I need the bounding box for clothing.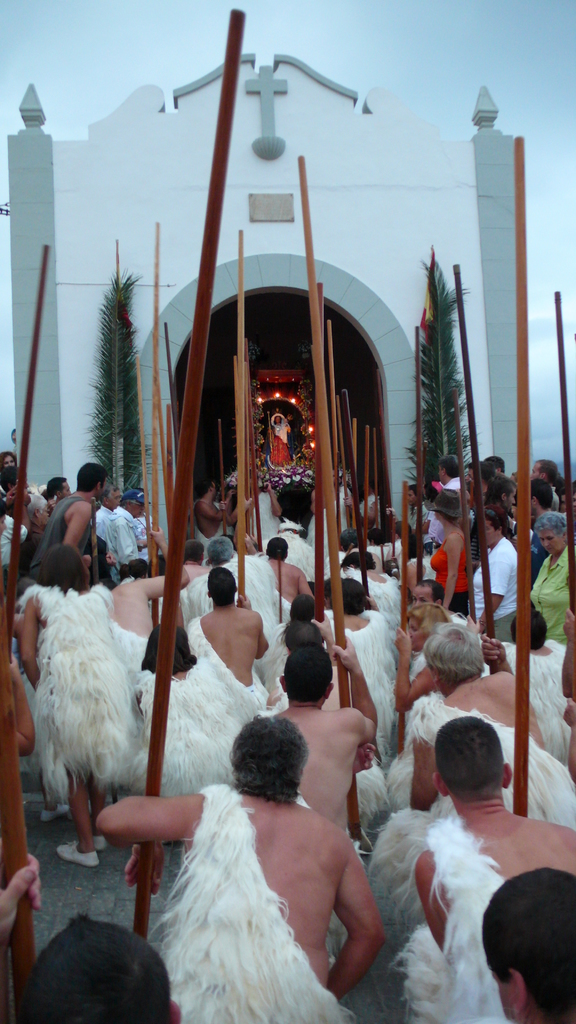
Here it is: 532 543 575 646.
